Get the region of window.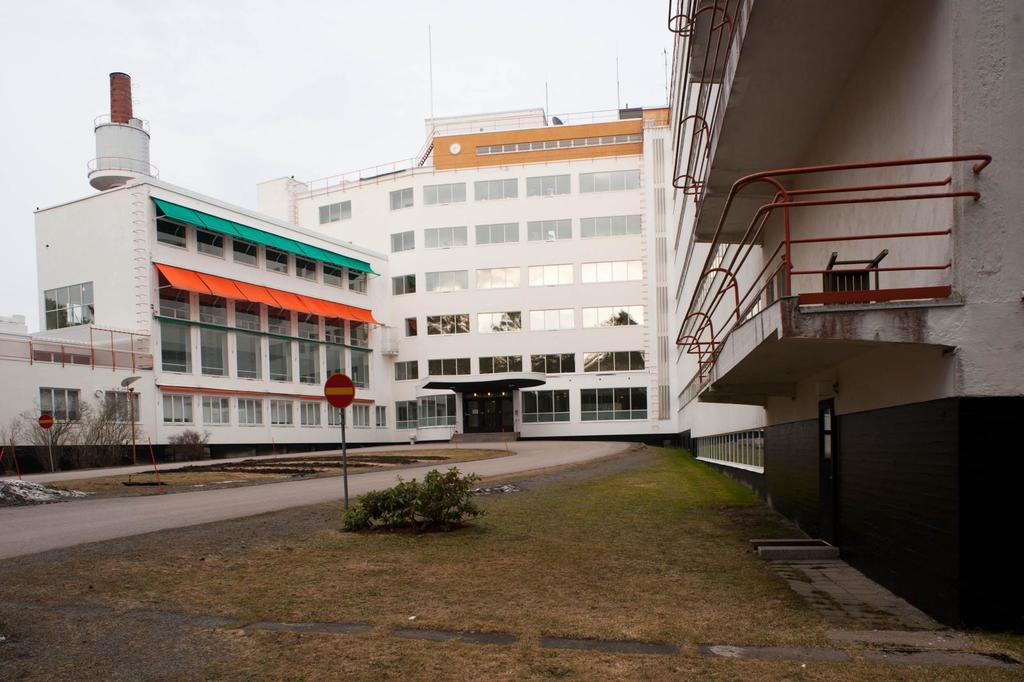
578,206,645,240.
